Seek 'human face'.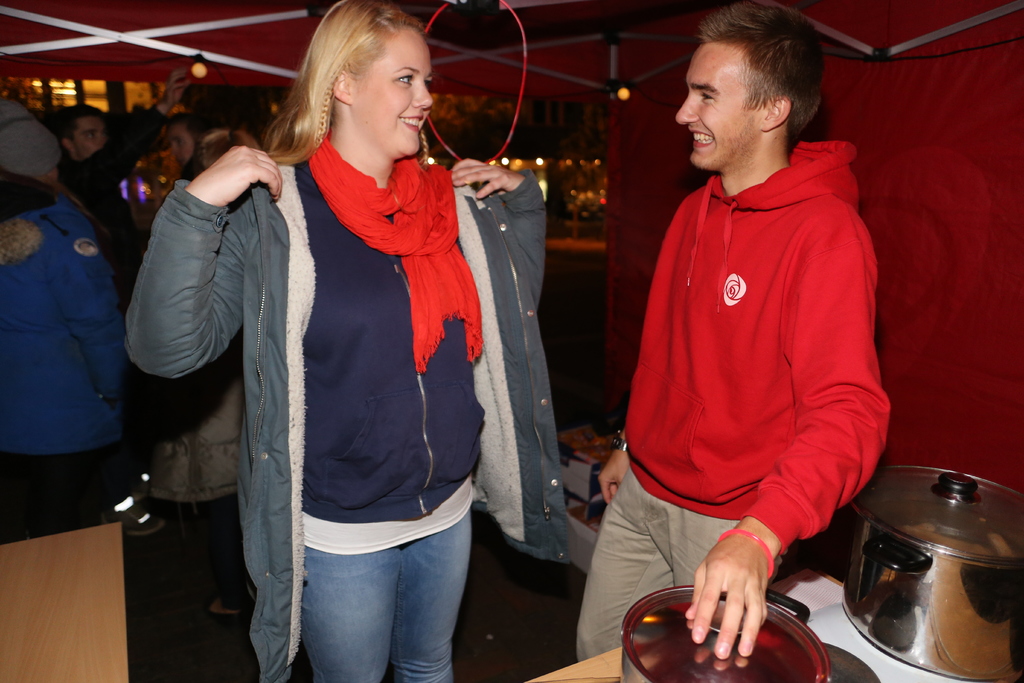
{"left": 673, "top": 38, "right": 763, "bottom": 165}.
